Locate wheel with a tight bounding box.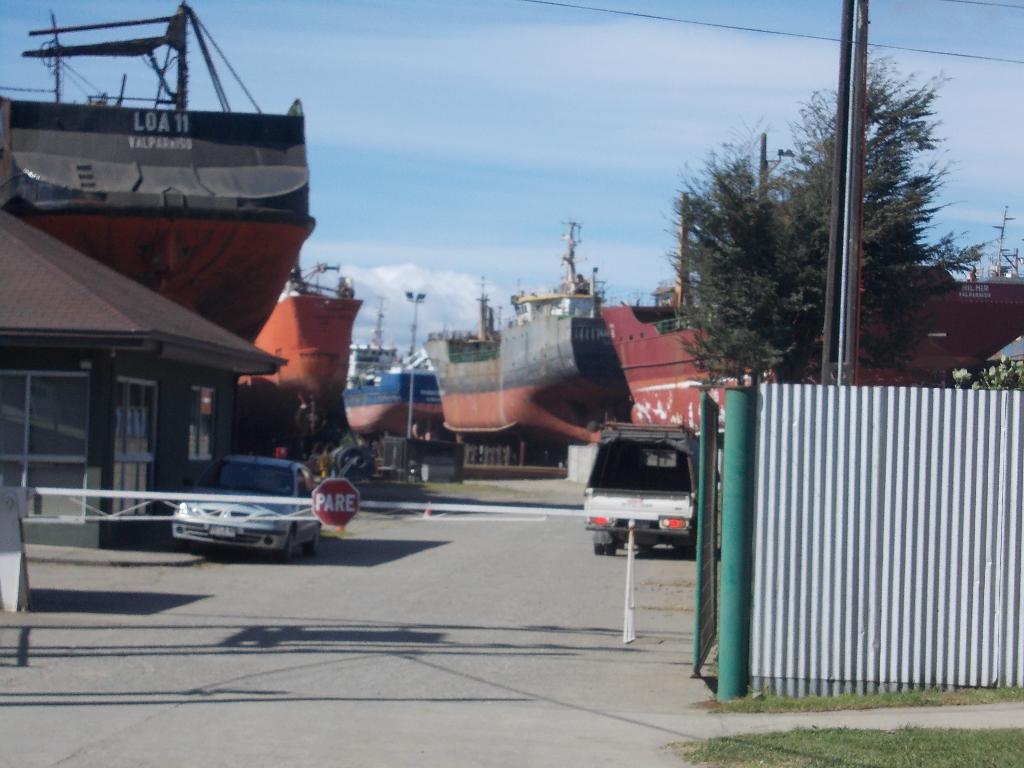
left=593, top=540, right=605, bottom=560.
